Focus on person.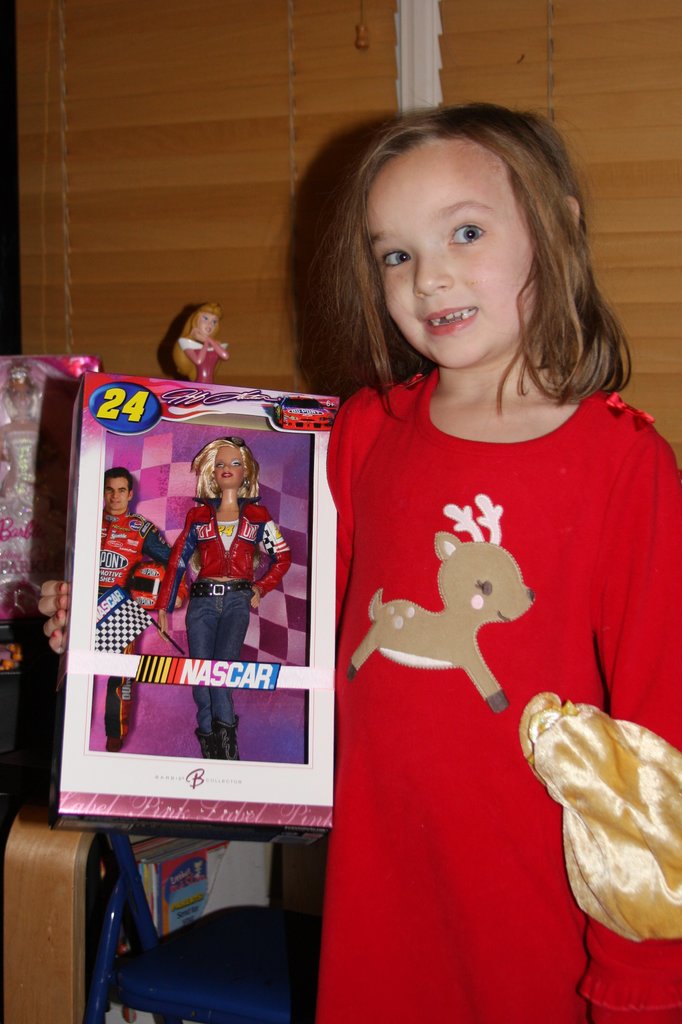
Focused at BBox(170, 302, 231, 383).
